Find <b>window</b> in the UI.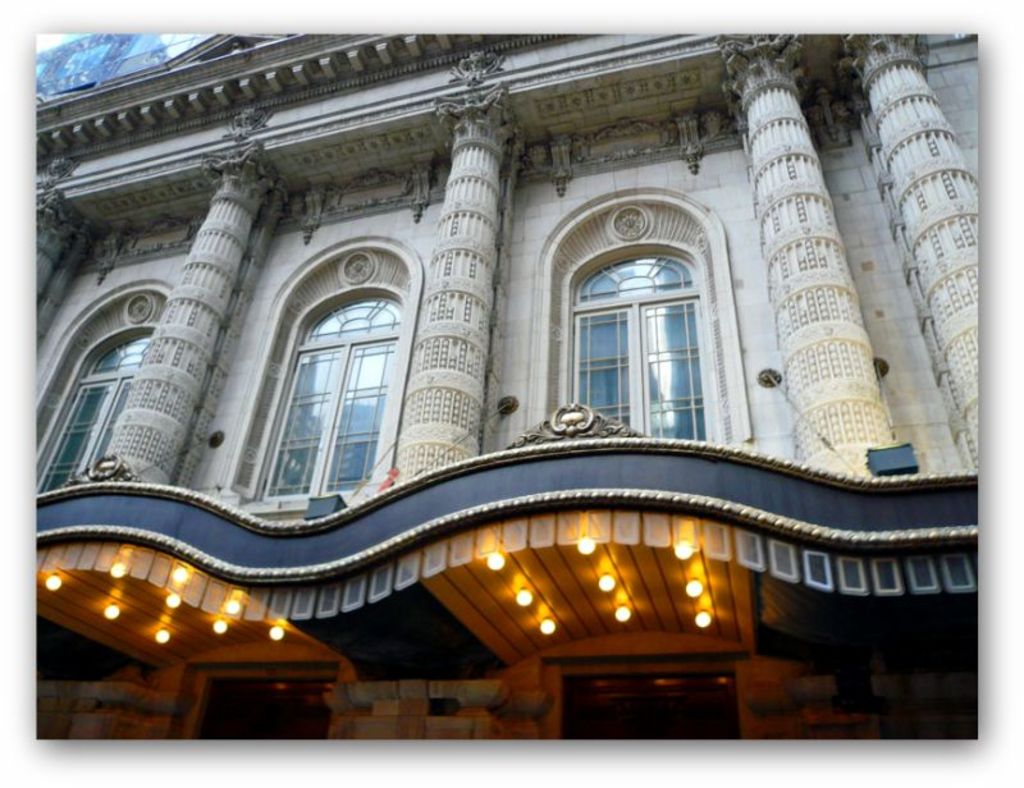
UI element at detection(27, 287, 173, 500).
